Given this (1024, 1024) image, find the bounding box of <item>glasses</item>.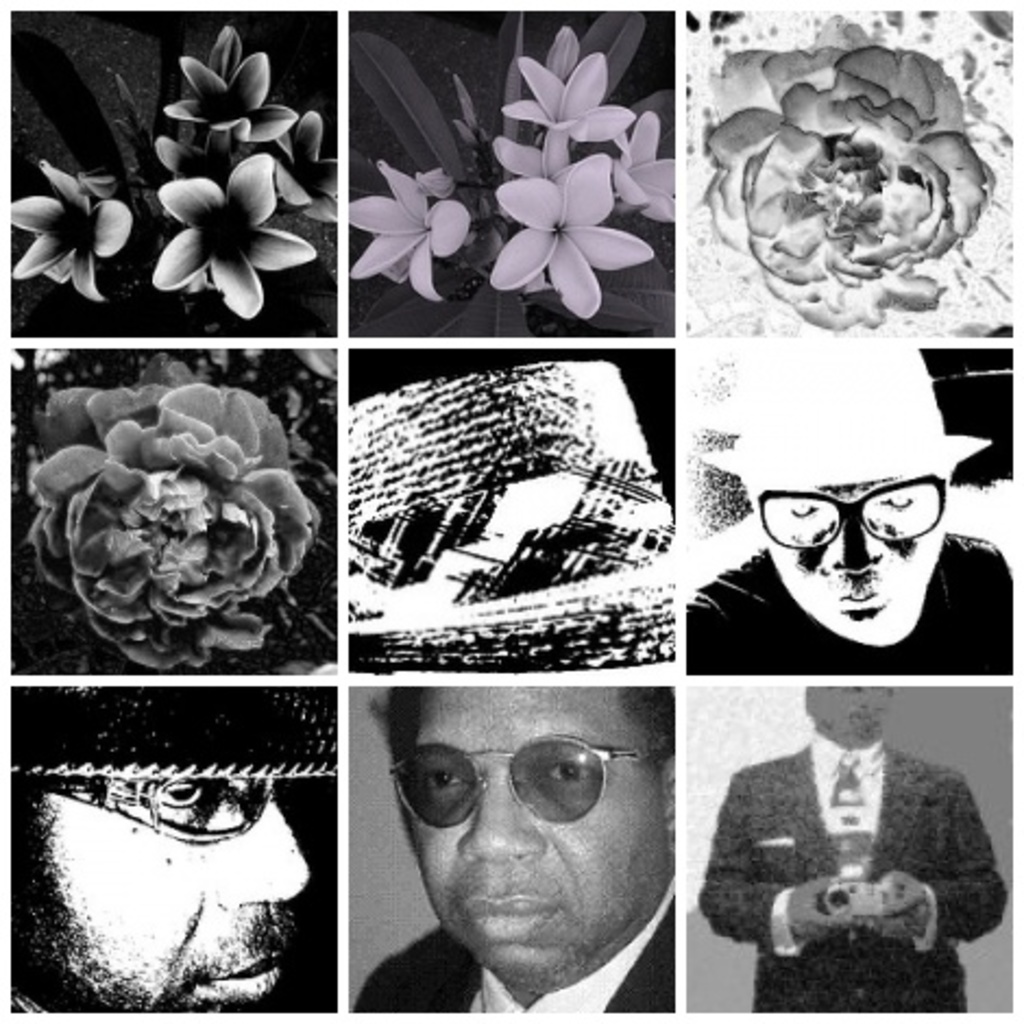
l=377, t=726, r=645, b=832.
